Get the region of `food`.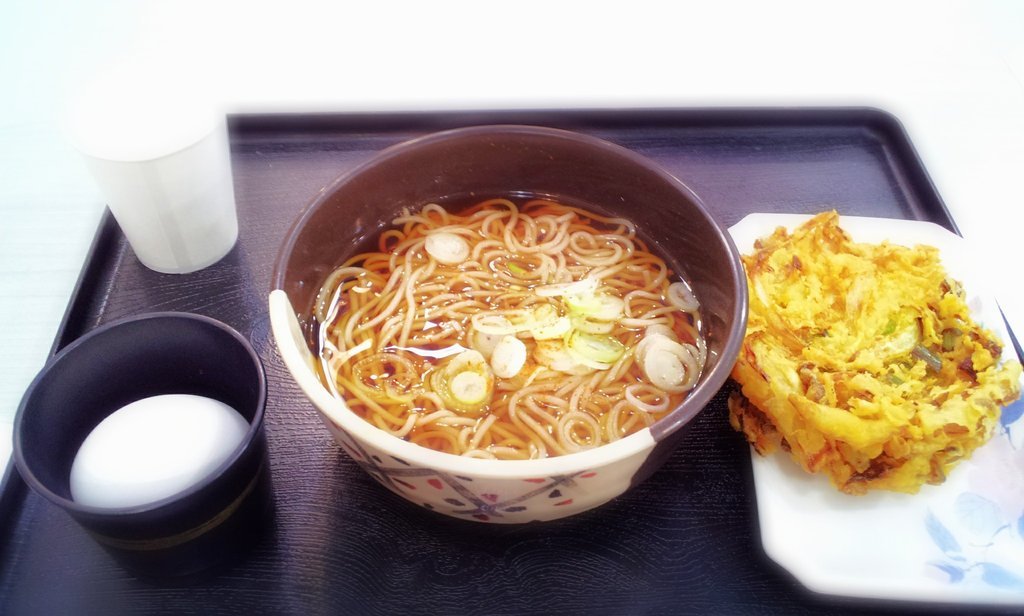
<region>283, 166, 743, 483</region>.
